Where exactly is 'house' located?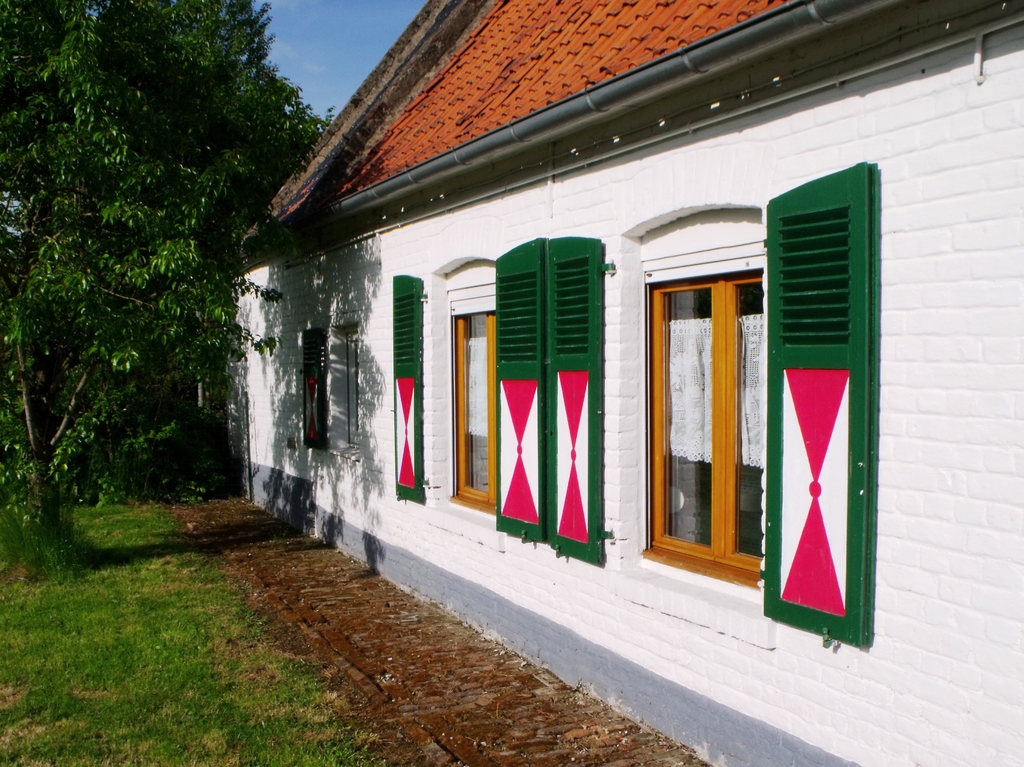
Its bounding box is {"x1": 791, "y1": 12, "x2": 1023, "y2": 766}.
